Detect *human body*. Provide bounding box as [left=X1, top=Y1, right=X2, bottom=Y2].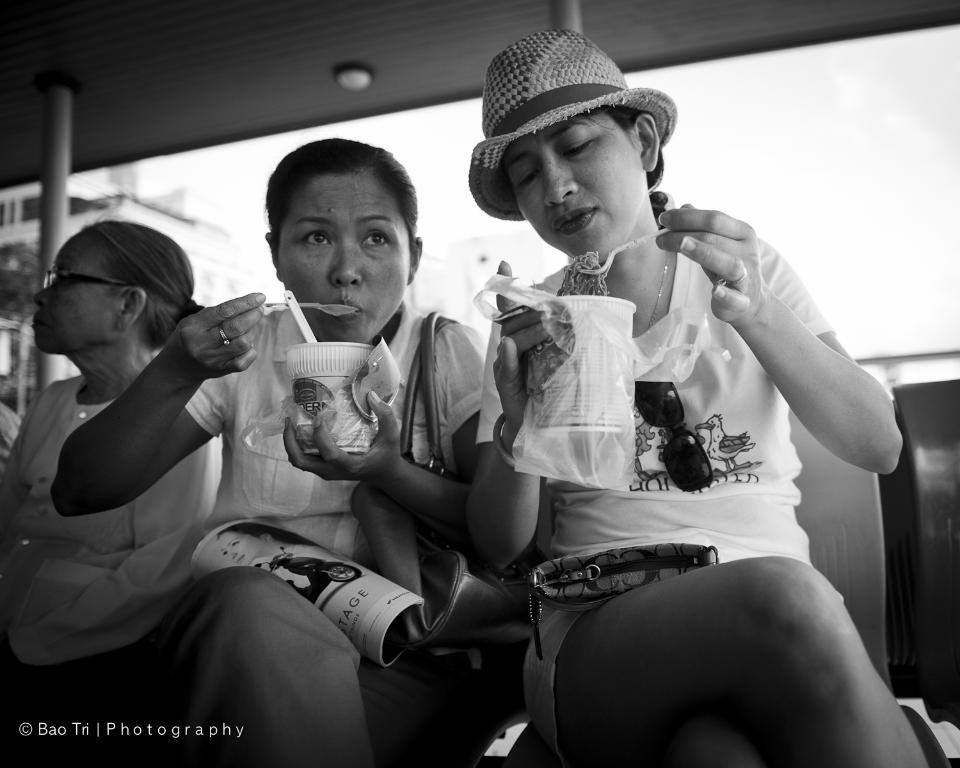
[left=55, top=140, right=489, bottom=767].
